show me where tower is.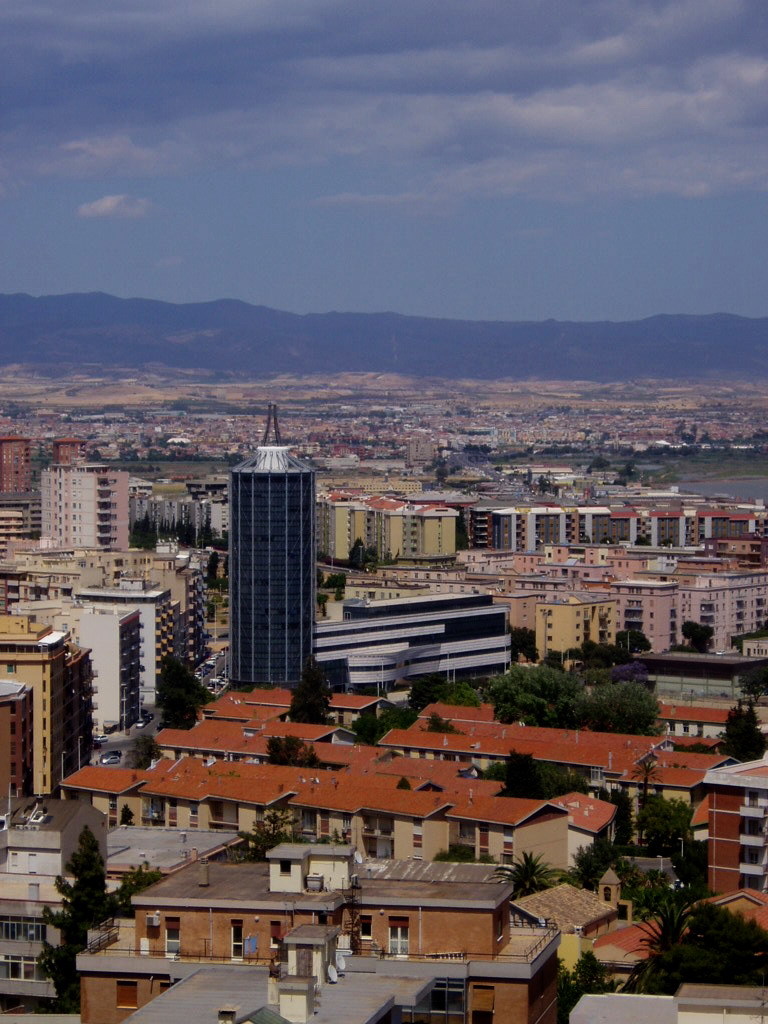
tower is at detection(227, 401, 321, 692).
